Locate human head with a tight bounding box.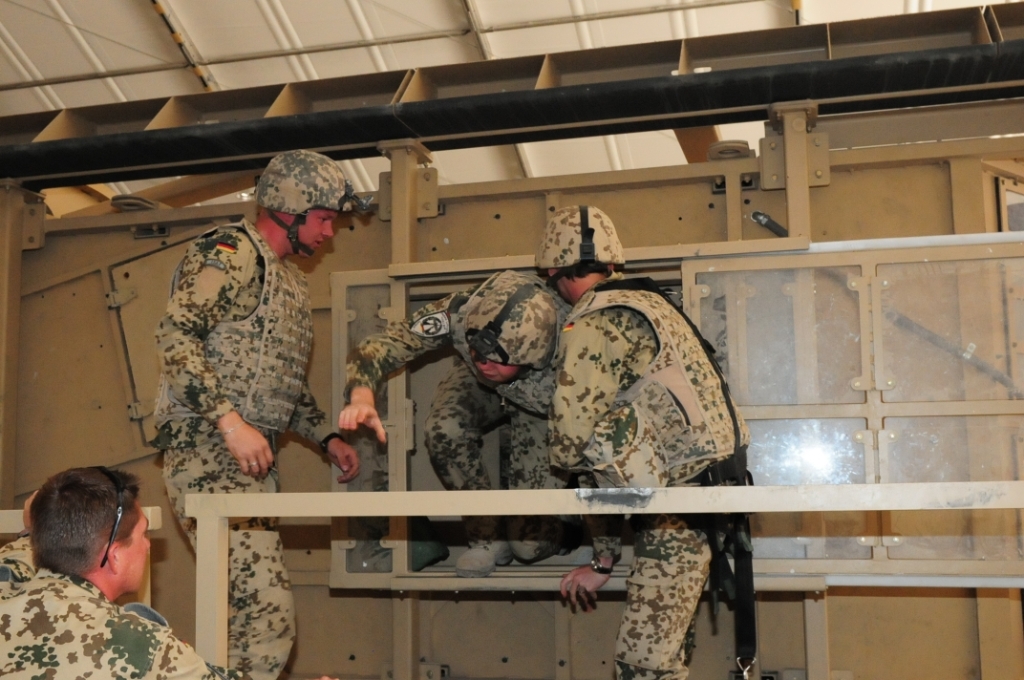
(26, 467, 149, 600).
